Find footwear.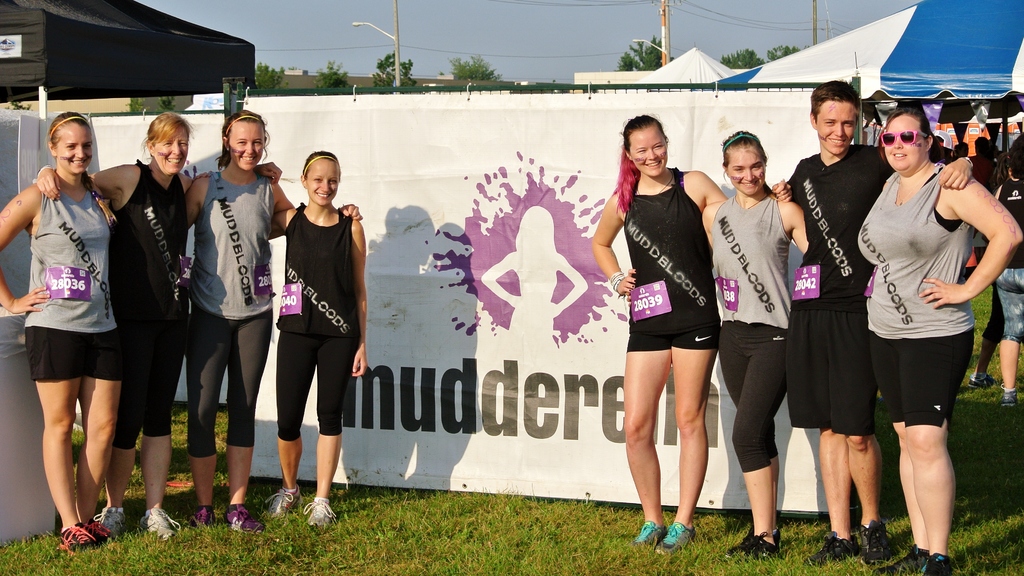
(95, 508, 129, 531).
